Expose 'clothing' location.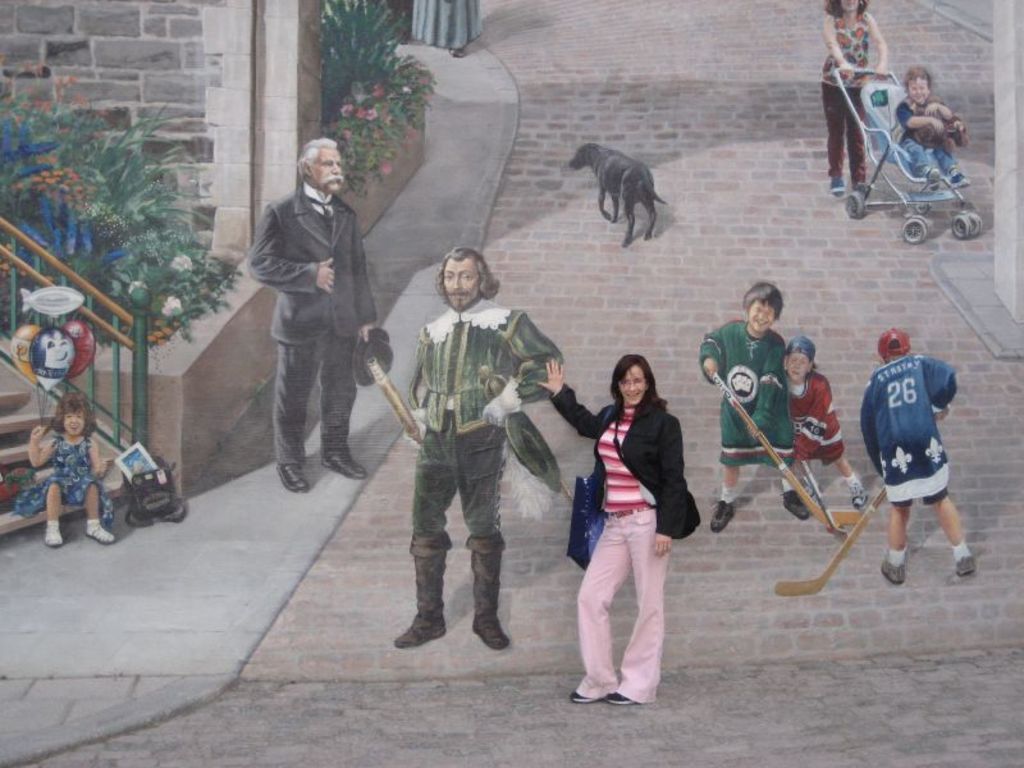
Exposed at rect(236, 120, 385, 497).
